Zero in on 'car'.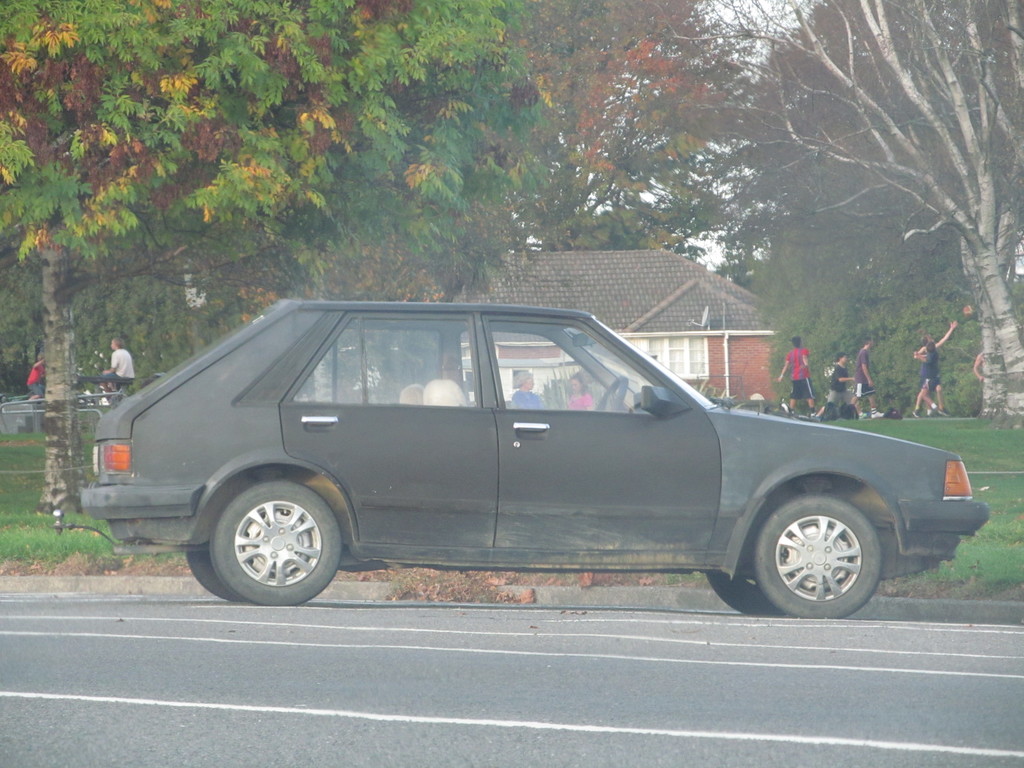
Zeroed in: <region>61, 301, 937, 613</region>.
